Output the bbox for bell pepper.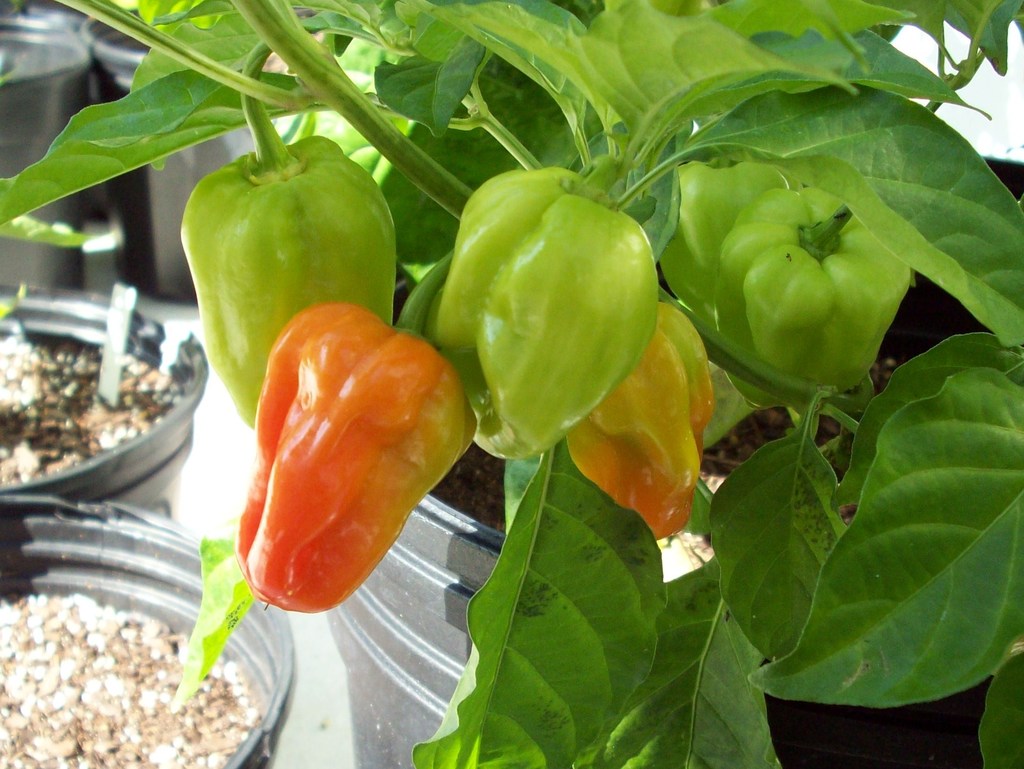
BBox(660, 161, 803, 407).
